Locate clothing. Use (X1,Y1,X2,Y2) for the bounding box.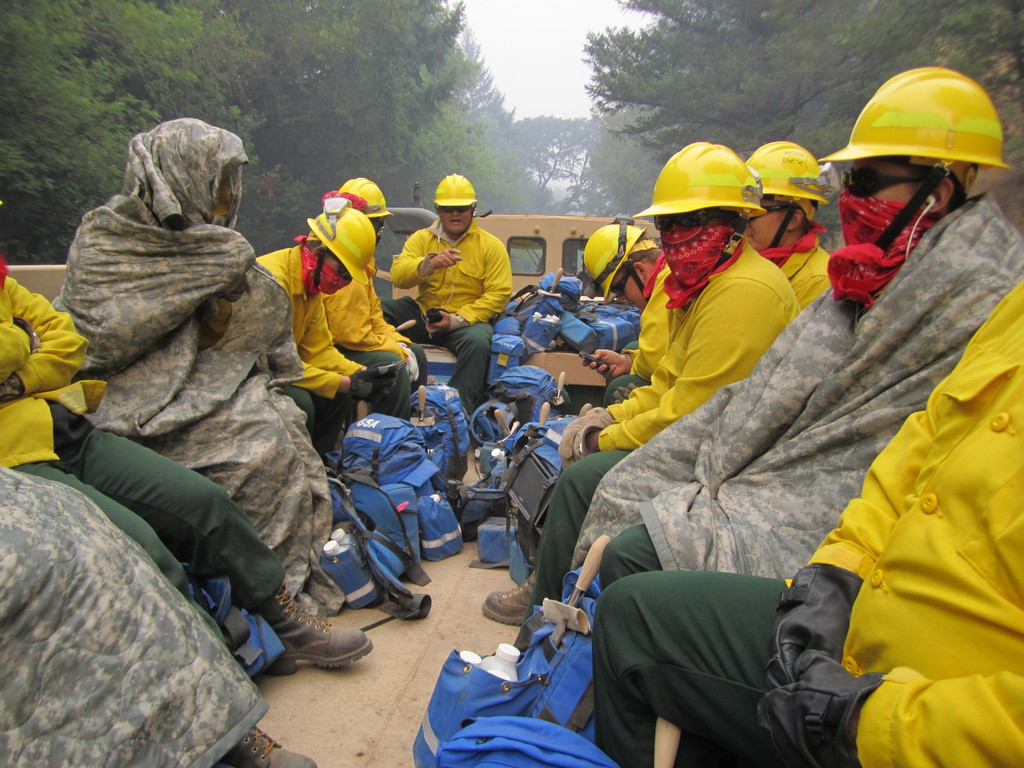
(392,229,512,415).
